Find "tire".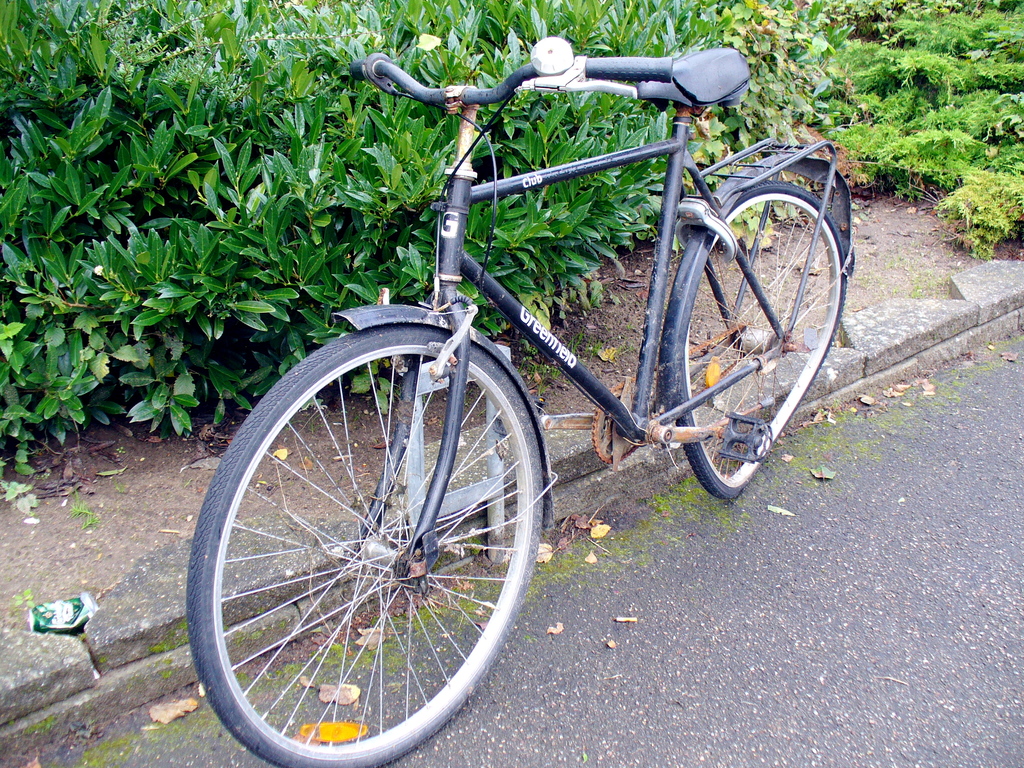
[672,183,851,499].
